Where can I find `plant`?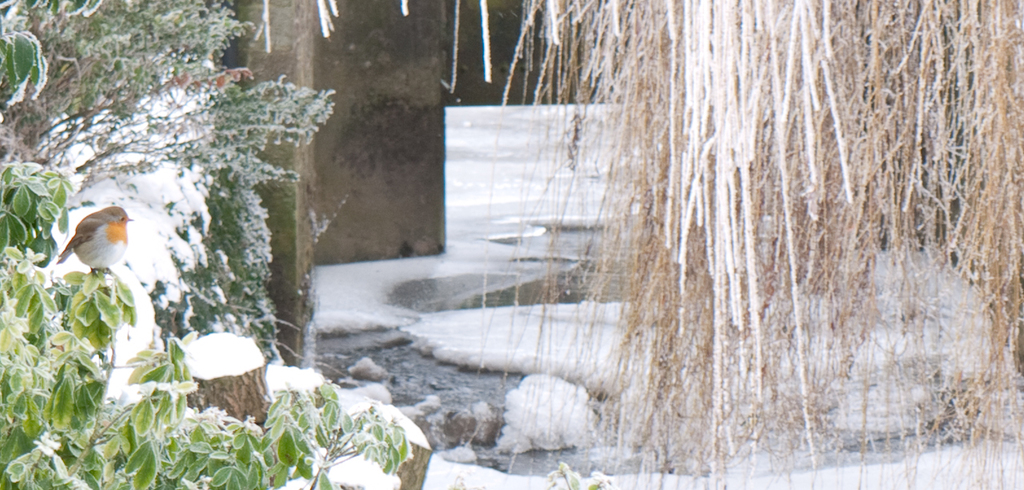
You can find it at [202,166,286,361].
